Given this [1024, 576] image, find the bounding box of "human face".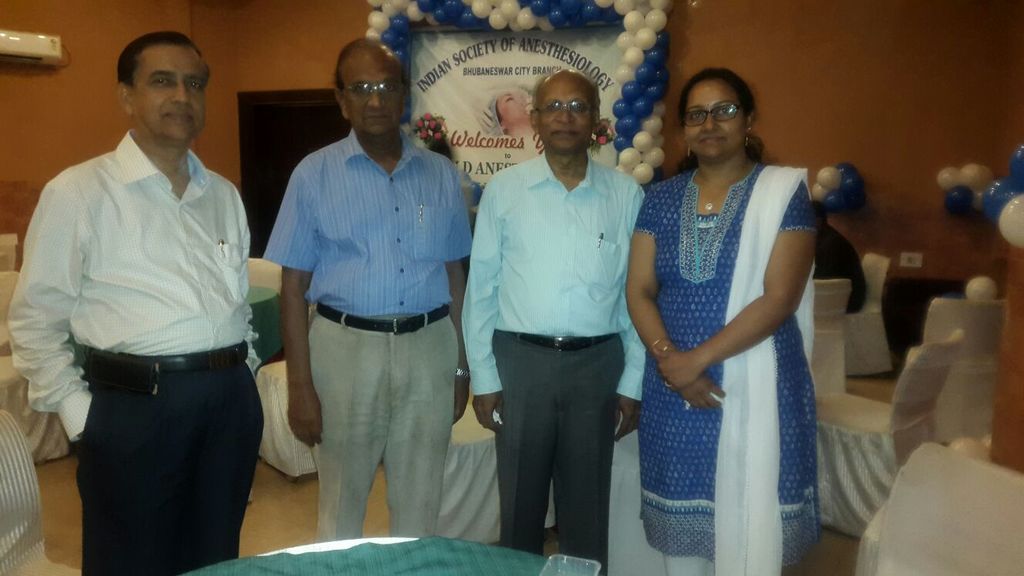
[left=681, top=79, right=747, bottom=160].
